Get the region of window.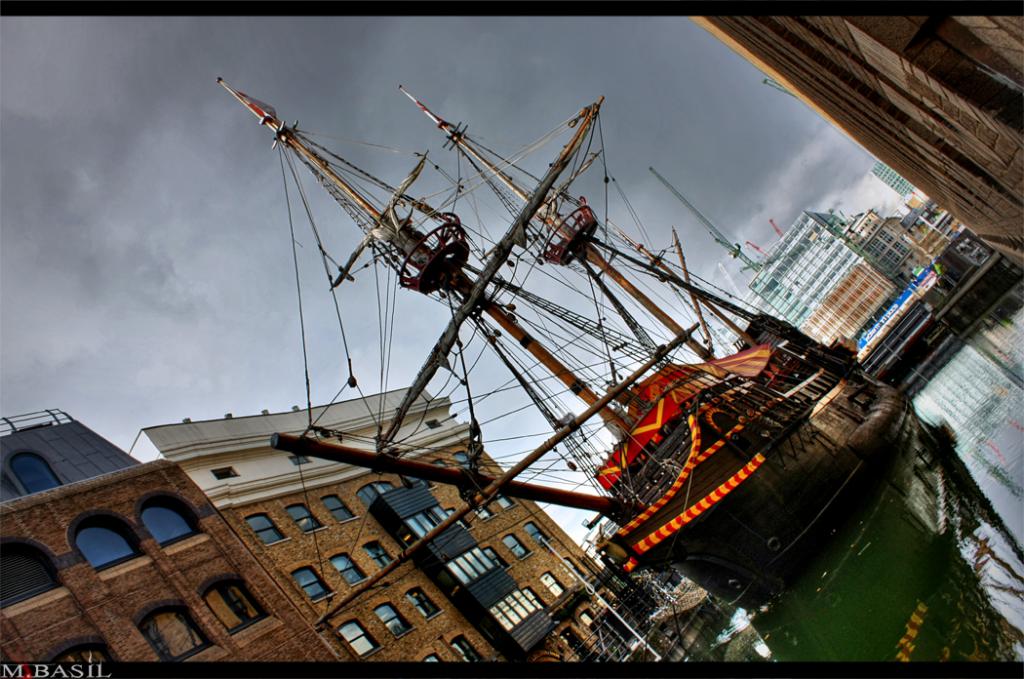
locate(482, 487, 521, 517).
